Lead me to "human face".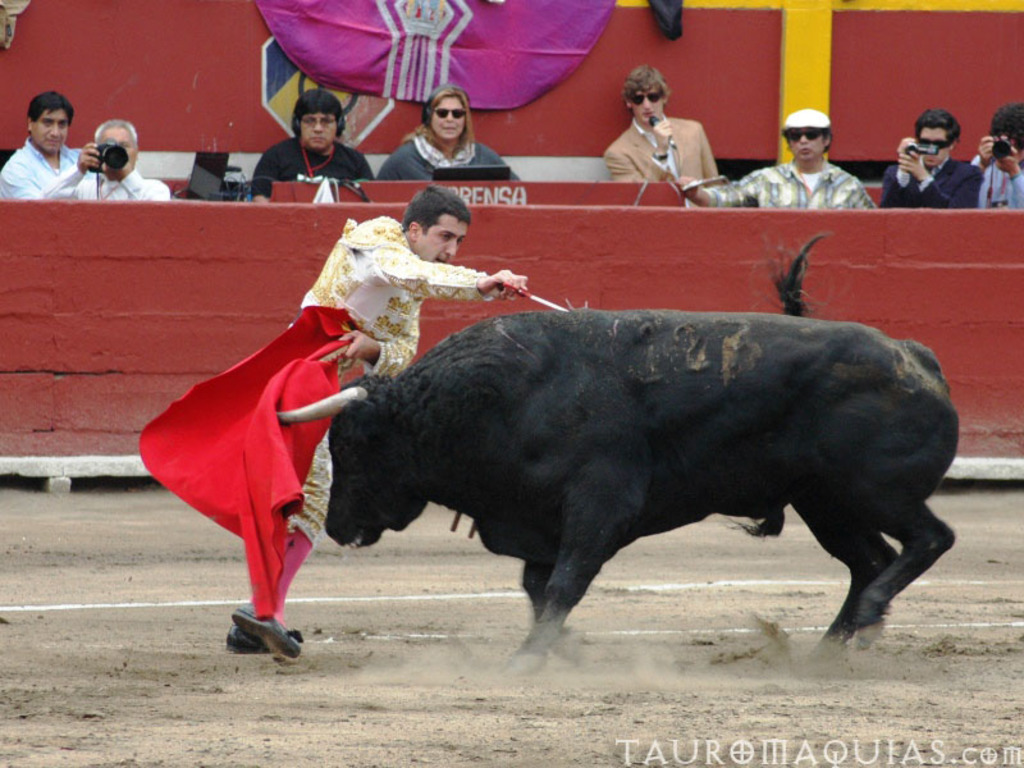
Lead to l=301, t=113, r=335, b=151.
